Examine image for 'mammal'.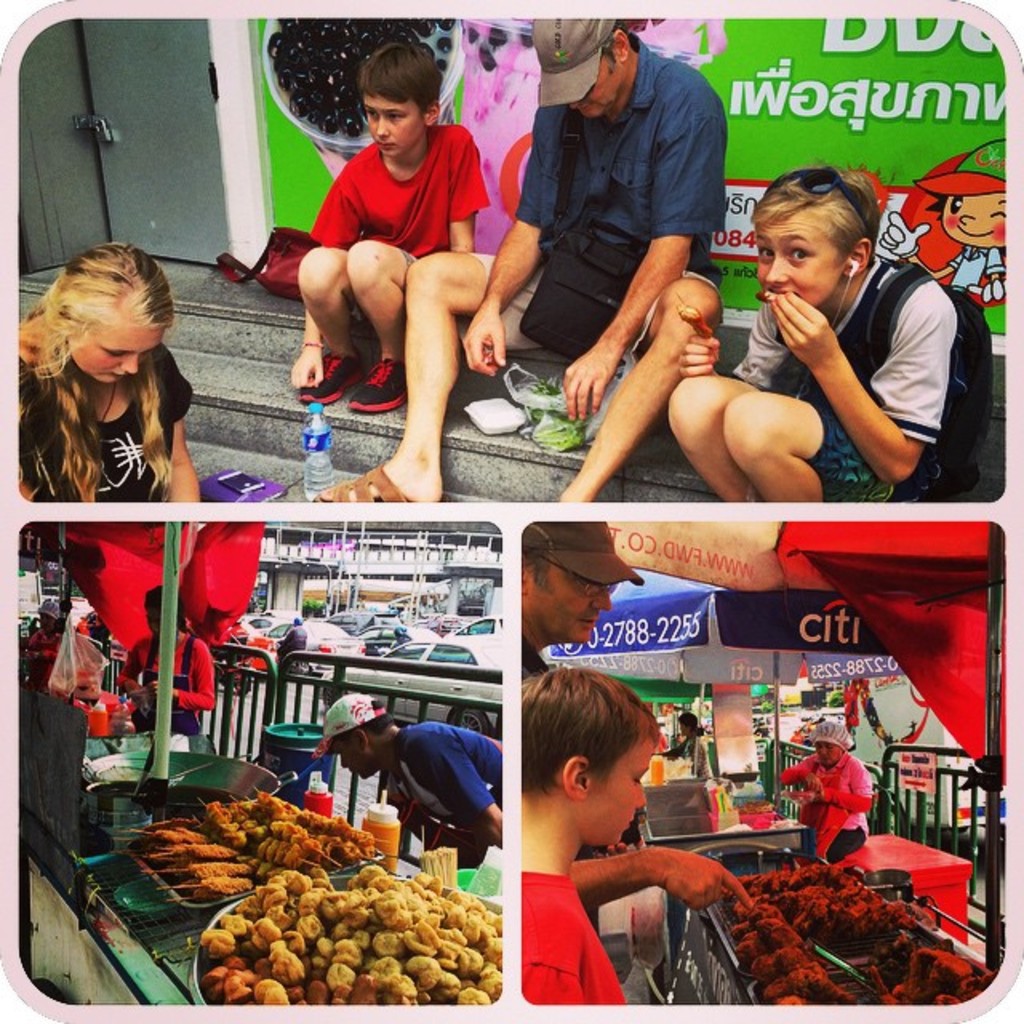
Examination result: [x1=309, y1=686, x2=507, y2=869].
